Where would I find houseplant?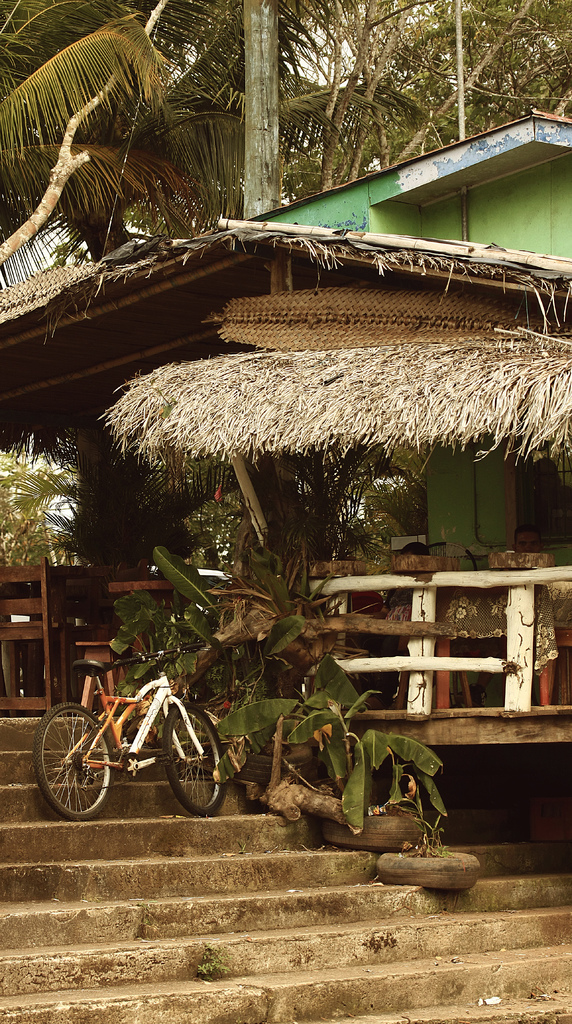
At (311,729,452,865).
